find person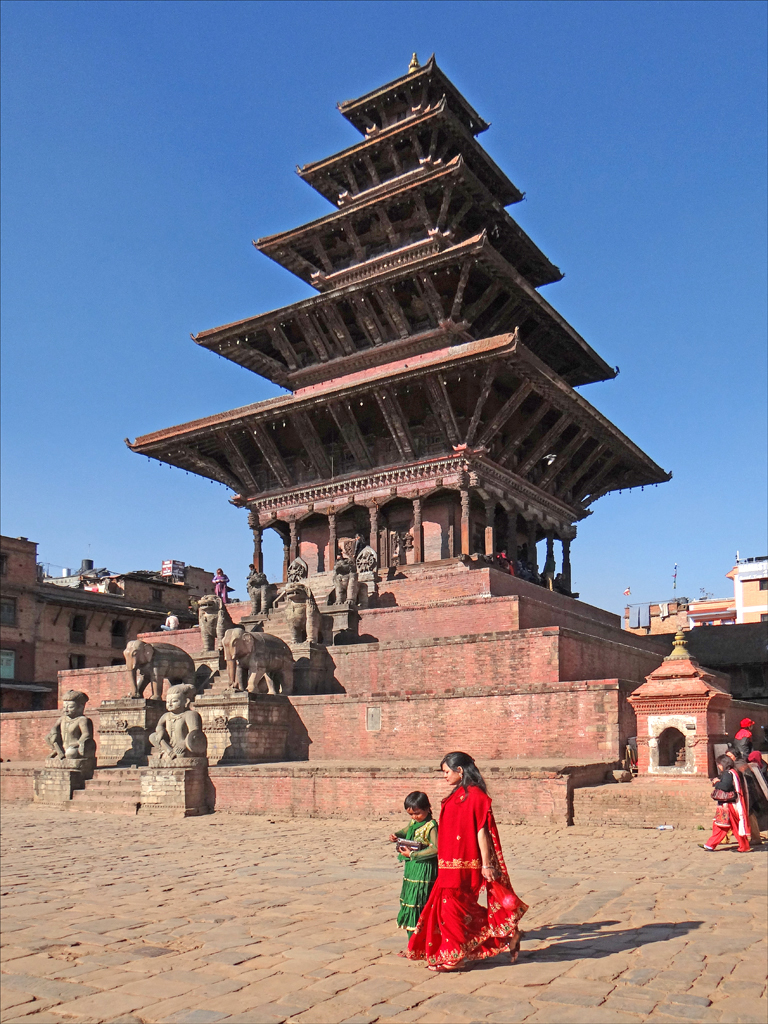
region(732, 709, 767, 826)
